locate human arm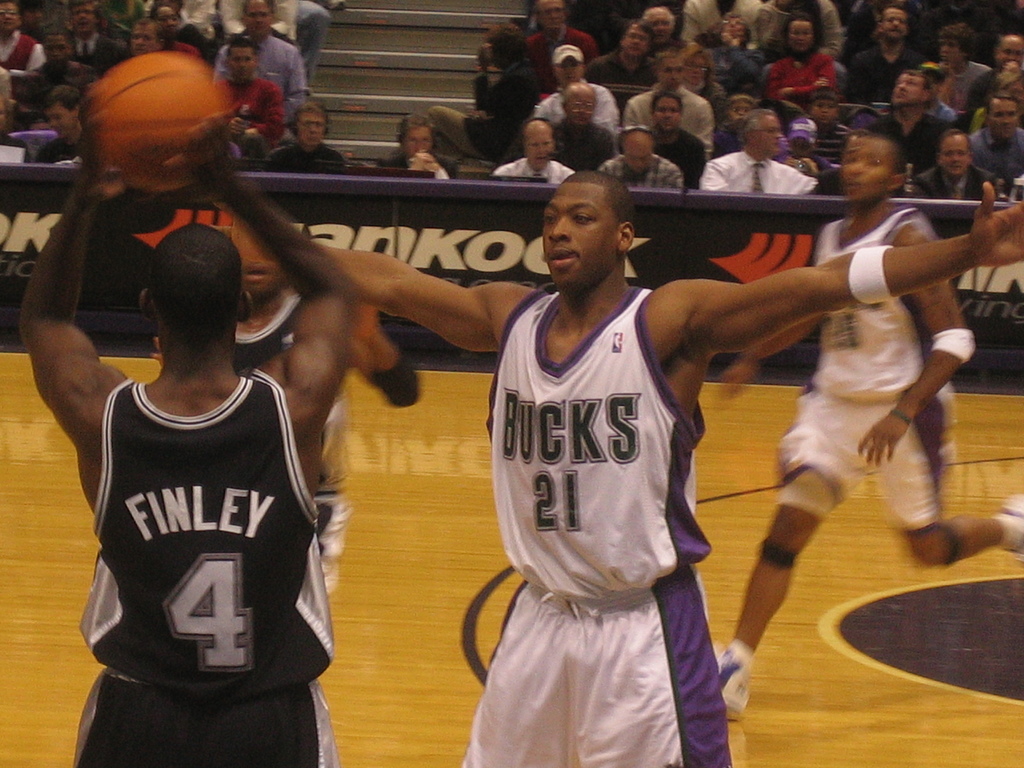
l=407, t=141, r=433, b=170
